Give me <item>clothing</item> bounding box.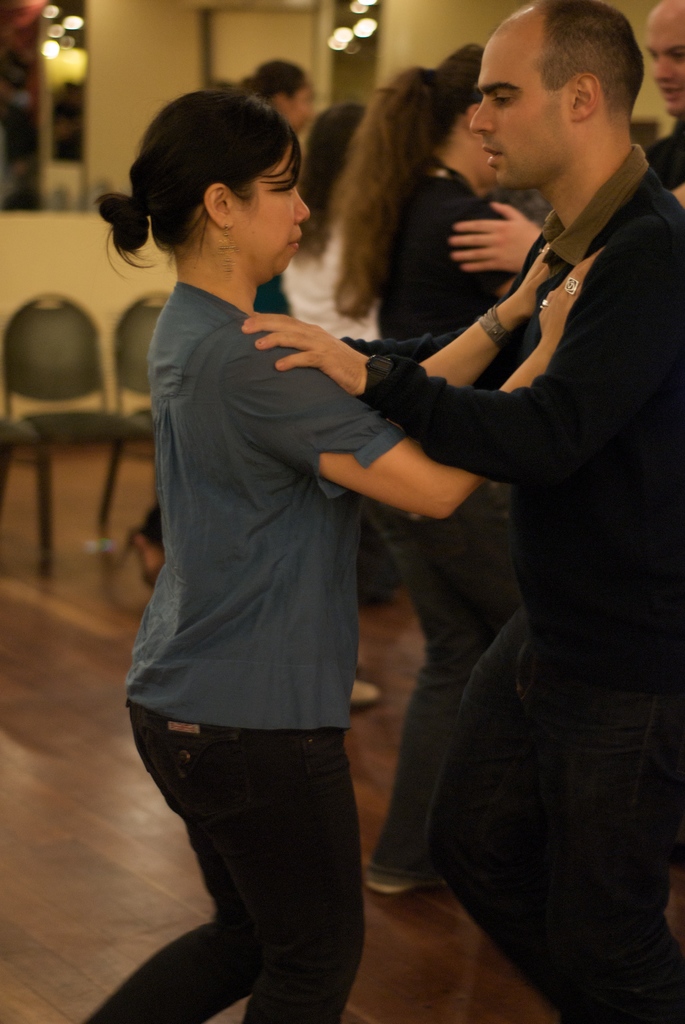
locate(372, 175, 519, 339).
